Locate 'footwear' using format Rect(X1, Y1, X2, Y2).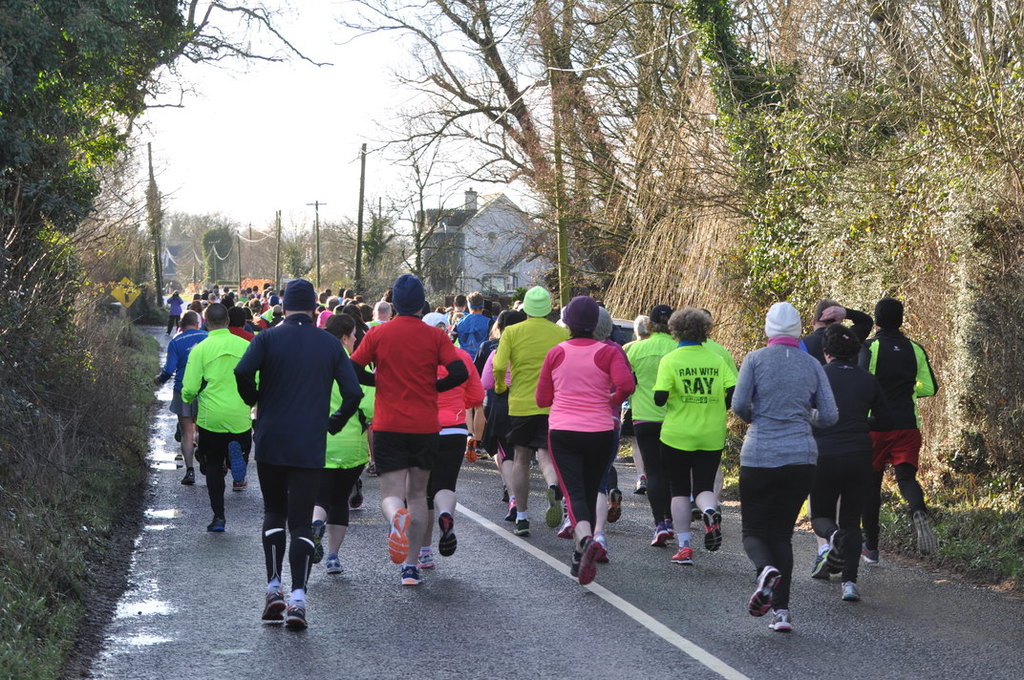
Rect(608, 489, 622, 523).
